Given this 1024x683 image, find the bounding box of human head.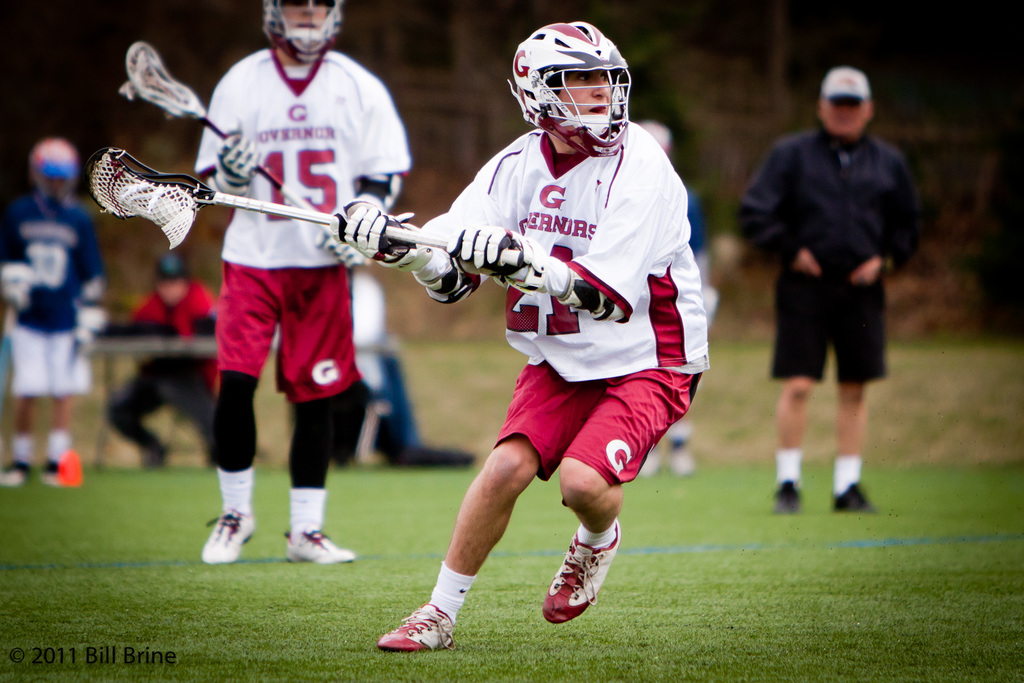
31, 142, 78, 201.
